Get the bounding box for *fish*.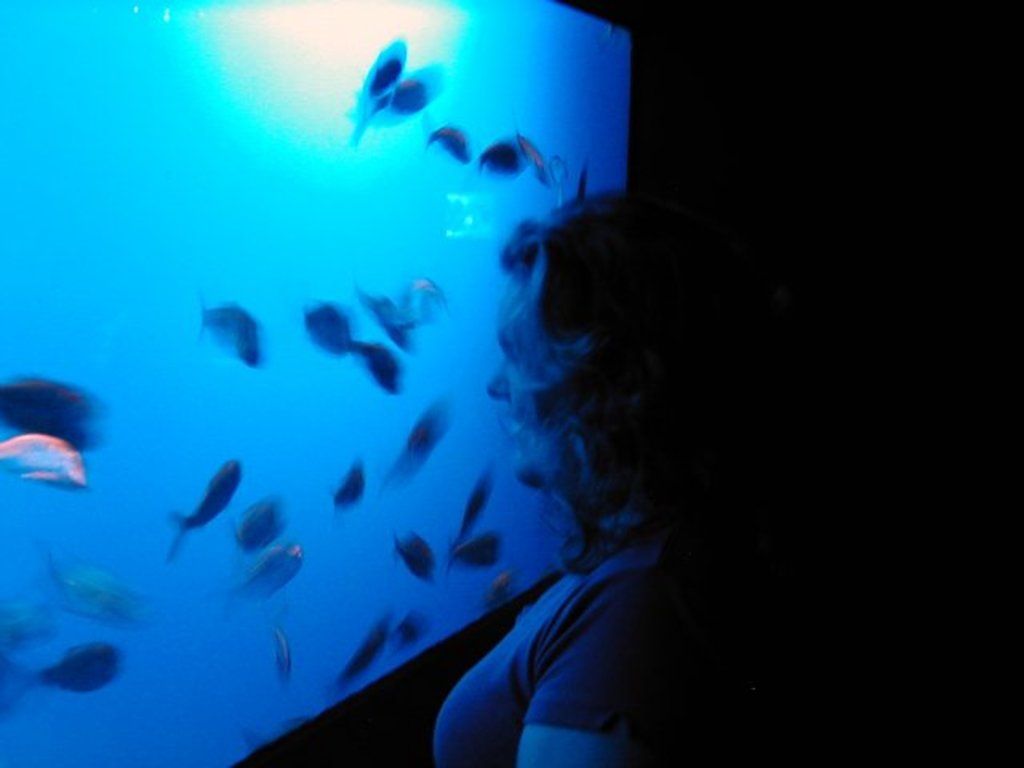
[416,117,470,158].
